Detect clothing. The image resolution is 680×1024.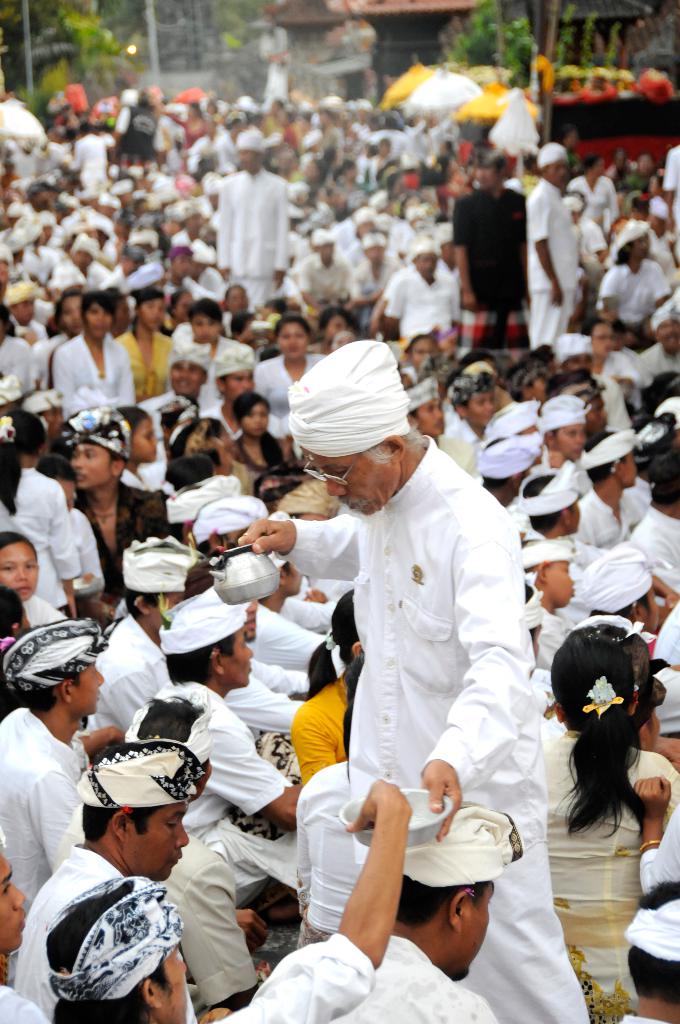
(left=268, top=933, right=494, bottom=1023).
